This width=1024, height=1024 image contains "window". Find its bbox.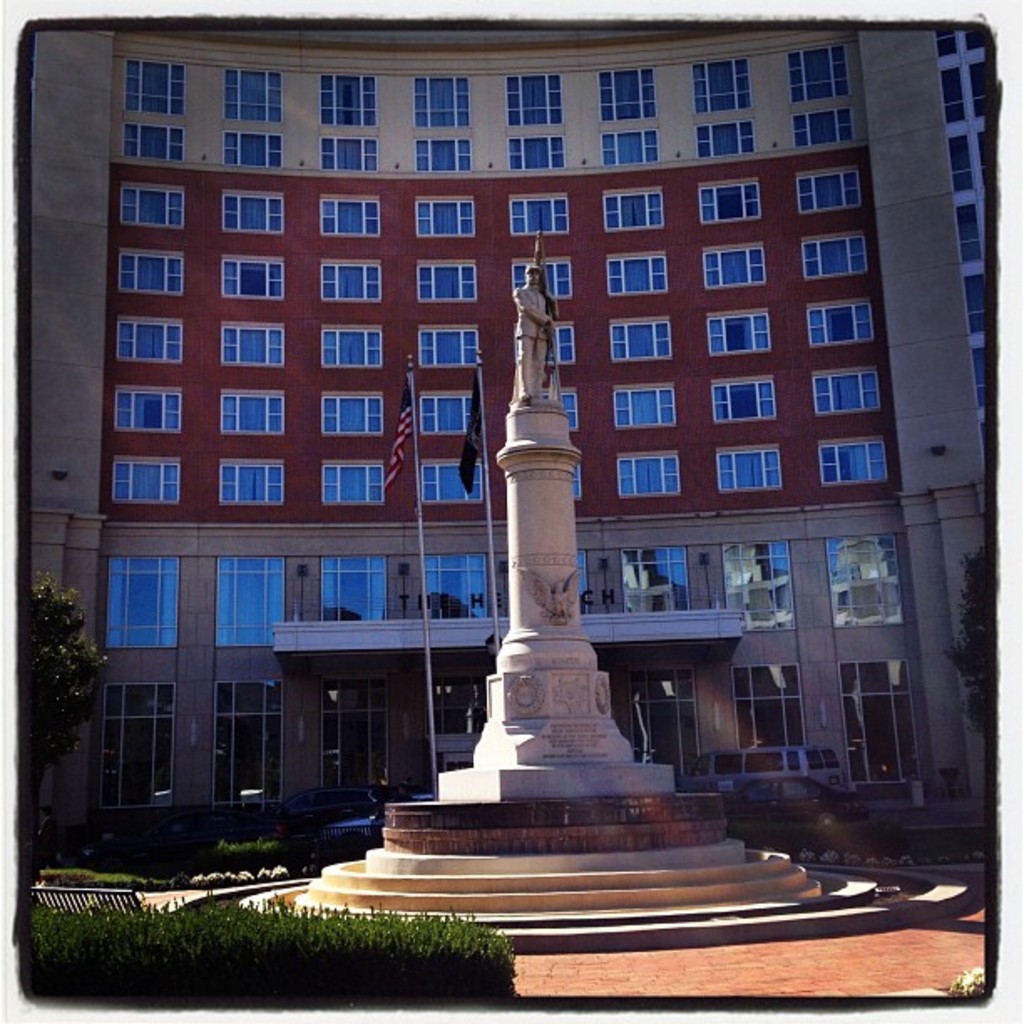
crop(226, 320, 288, 373).
